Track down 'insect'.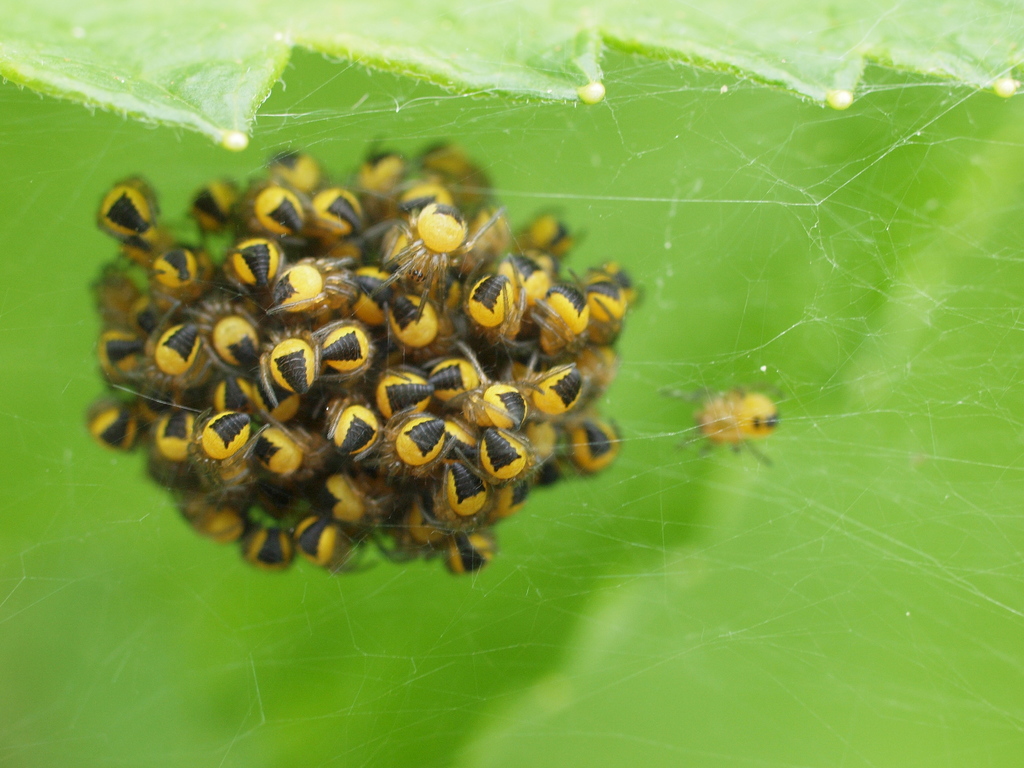
Tracked to box=[483, 308, 535, 352].
